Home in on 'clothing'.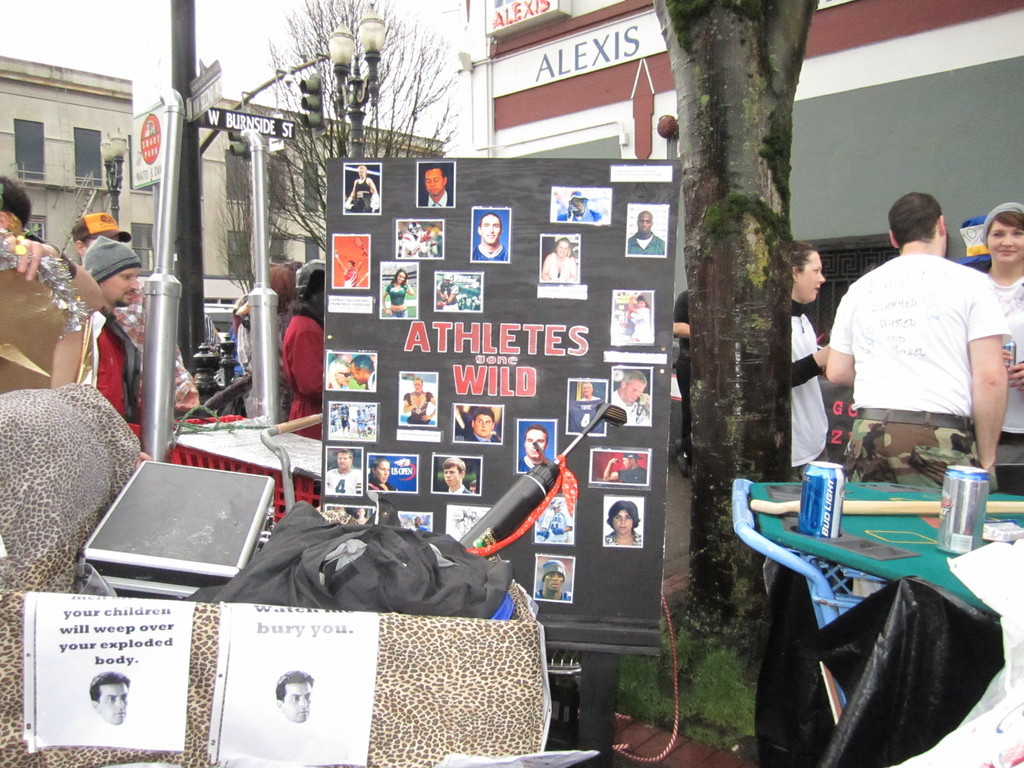
Homed in at <box>401,389,434,424</box>.
